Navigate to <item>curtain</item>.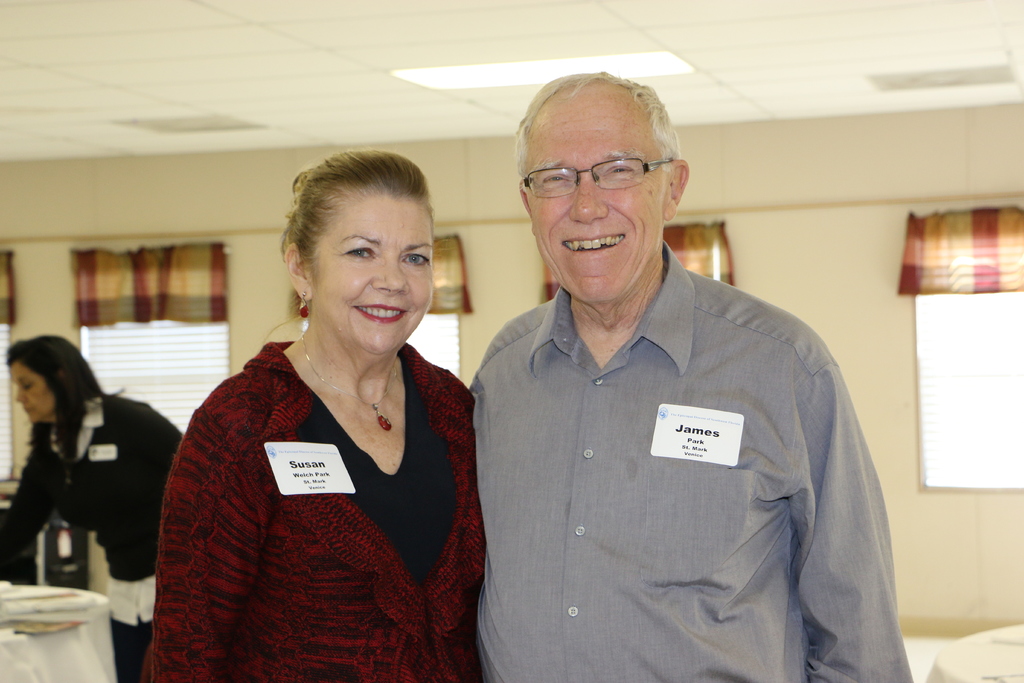
Navigation target: <region>0, 245, 20, 329</region>.
